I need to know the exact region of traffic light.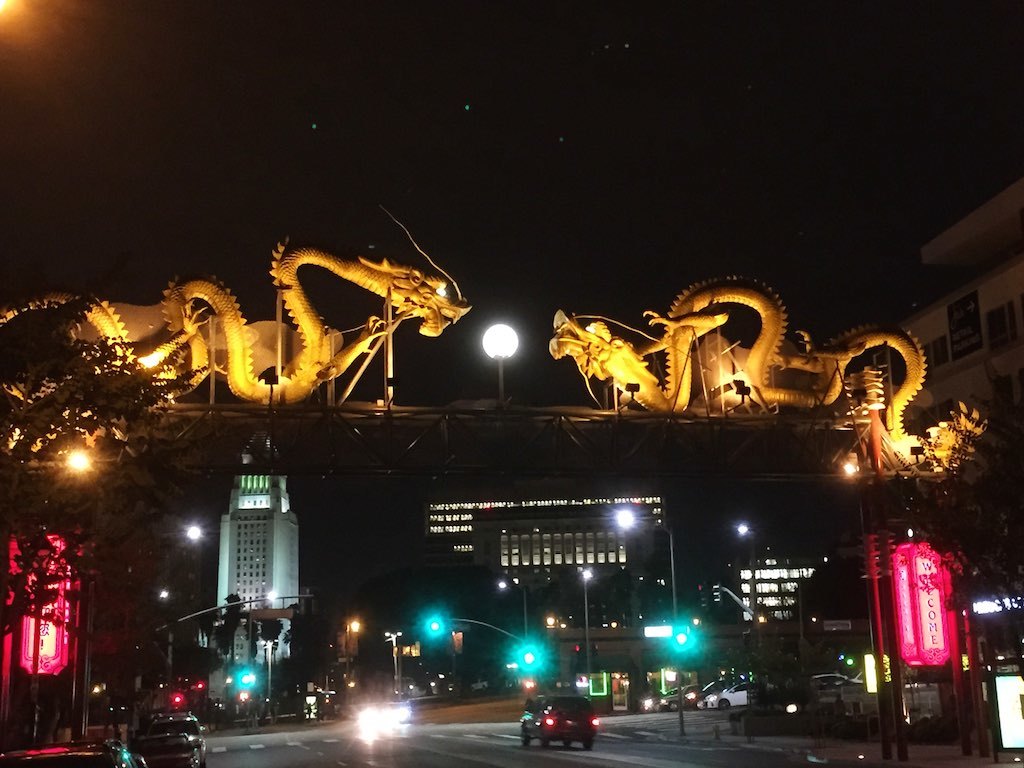
Region: detection(430, 621, 438, 630).
